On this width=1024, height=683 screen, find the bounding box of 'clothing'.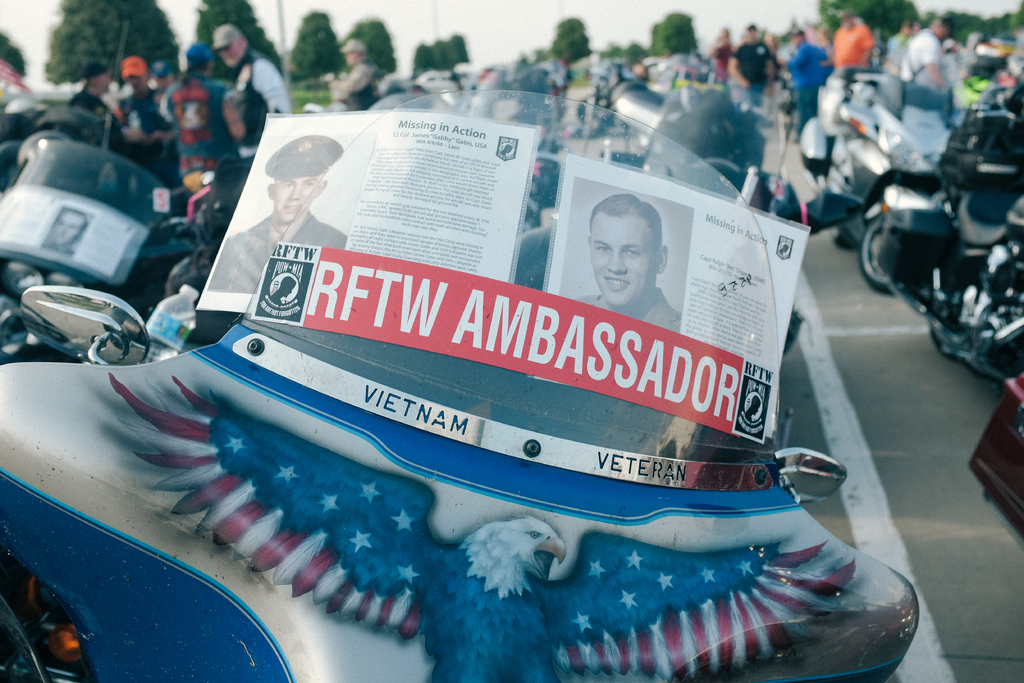
Bounding box: {"left": 781, "top": 42, "right": 824, "bottom": 149}.
